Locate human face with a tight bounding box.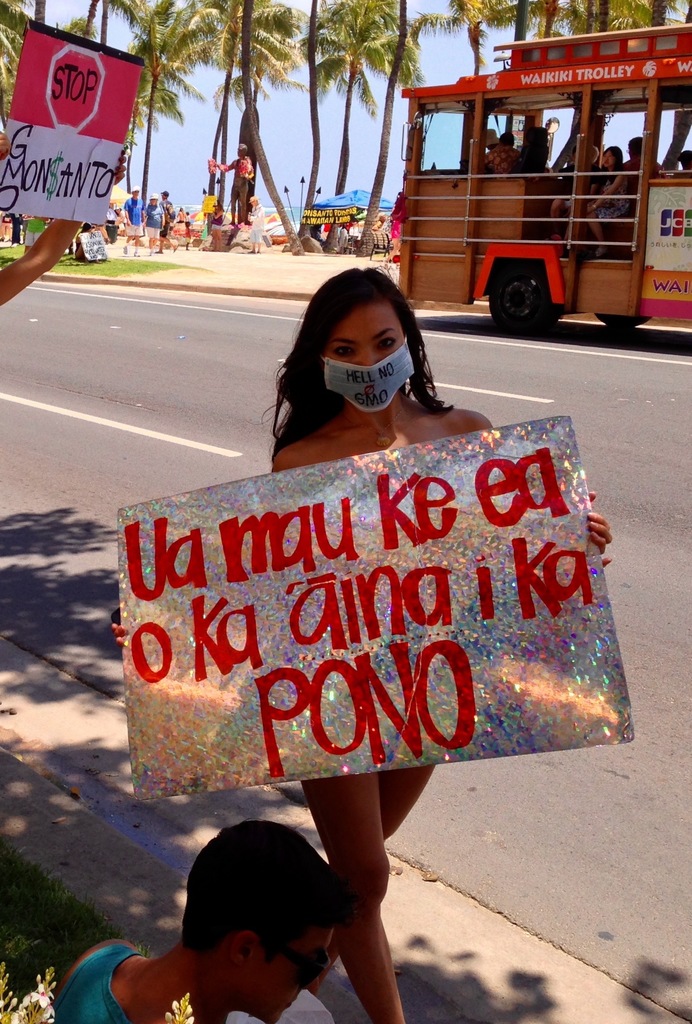
box=[250, 932, 338, 1023].
